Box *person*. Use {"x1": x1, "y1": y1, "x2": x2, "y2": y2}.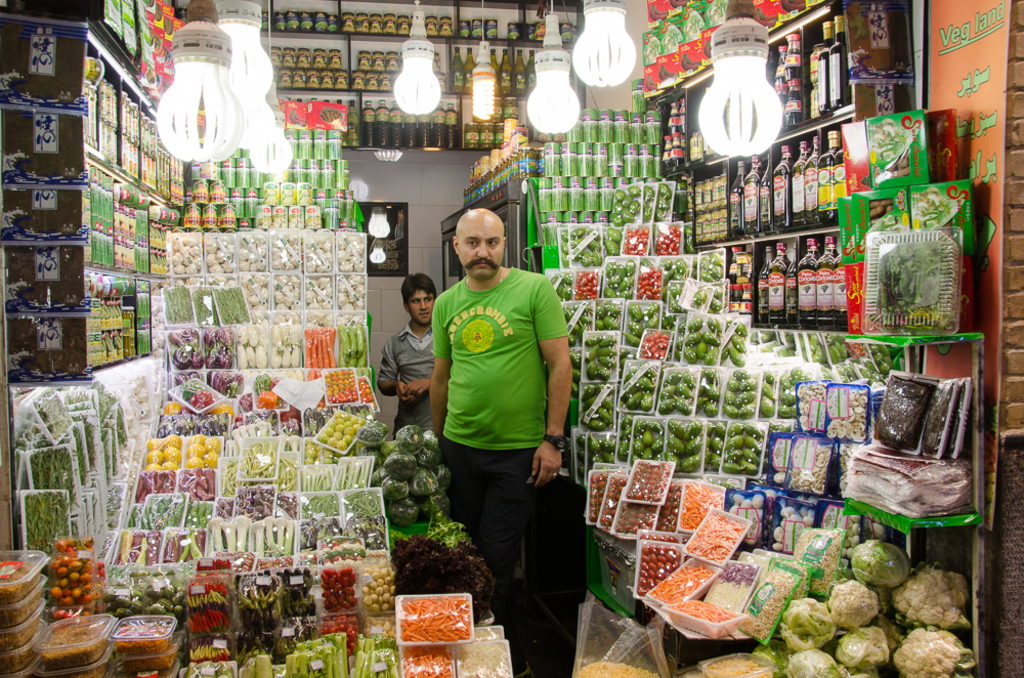
{"x1": 427, "y1": 205, "x2": 577, "y2": 677}.
